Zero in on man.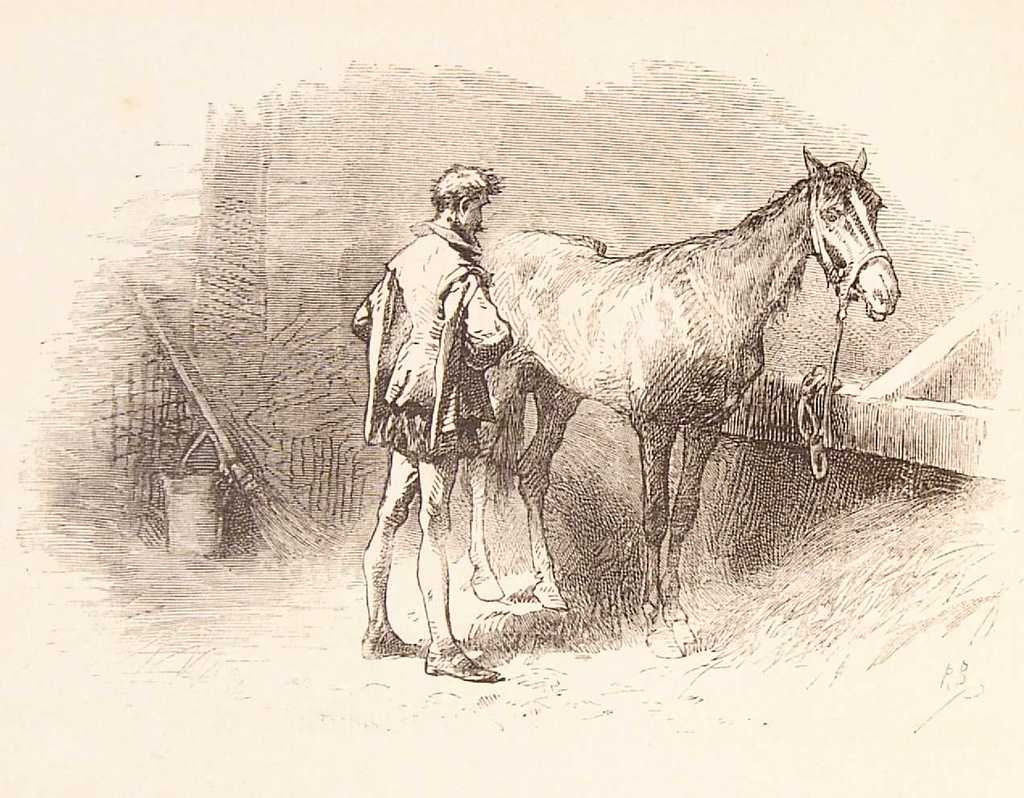
Zeroed in: [359,164,511,683].
